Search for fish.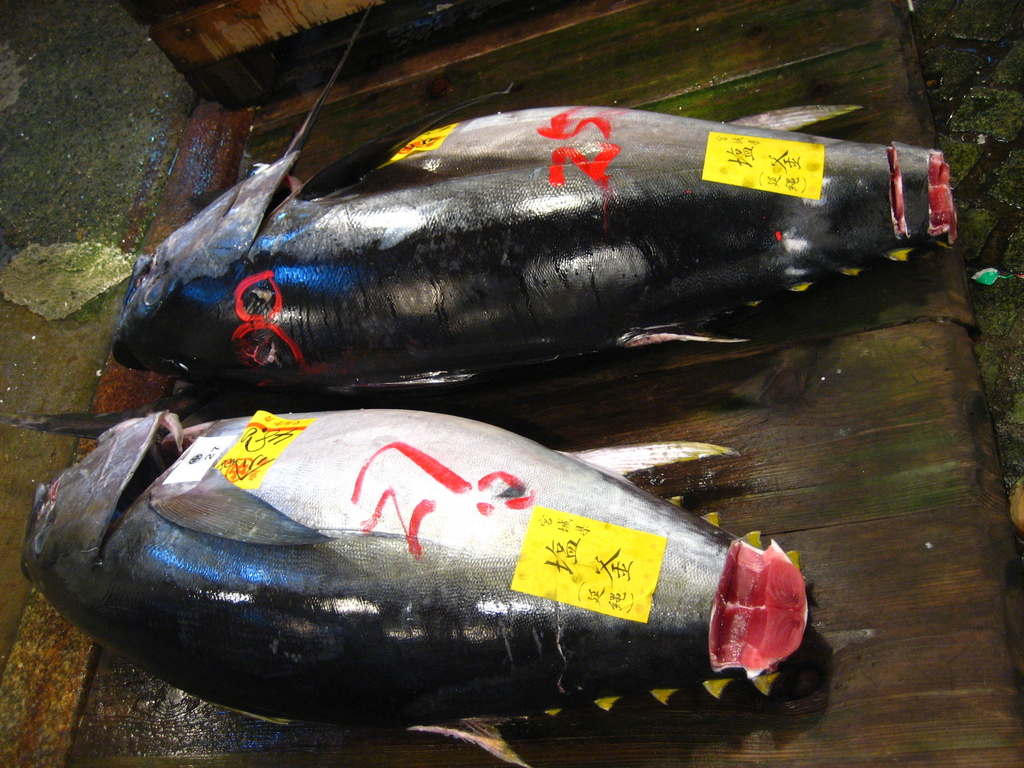
Found at crop(106, 28, 958, 404).
